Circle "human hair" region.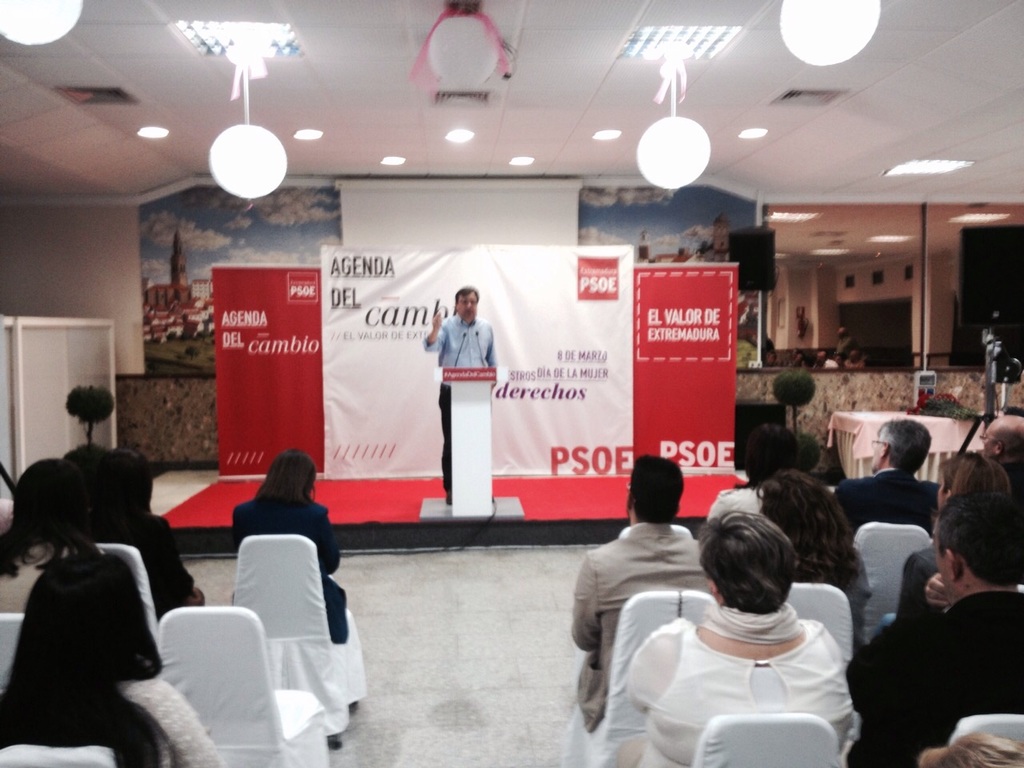
Region: 455,287,477,298.
